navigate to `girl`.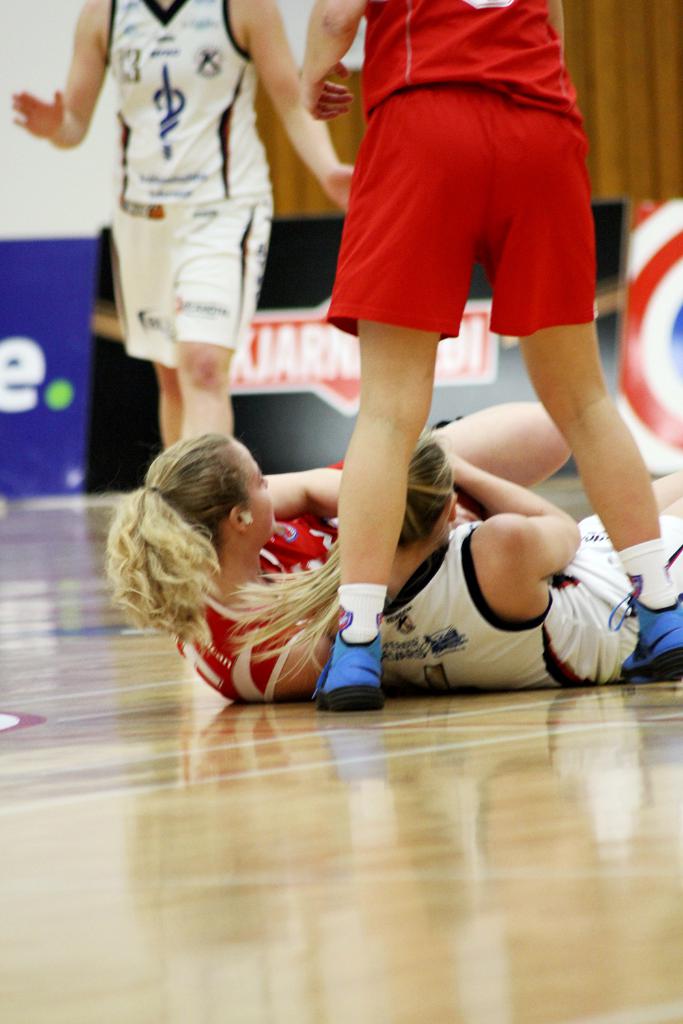
Navigation target: rect(227, 431, 682, 687).
